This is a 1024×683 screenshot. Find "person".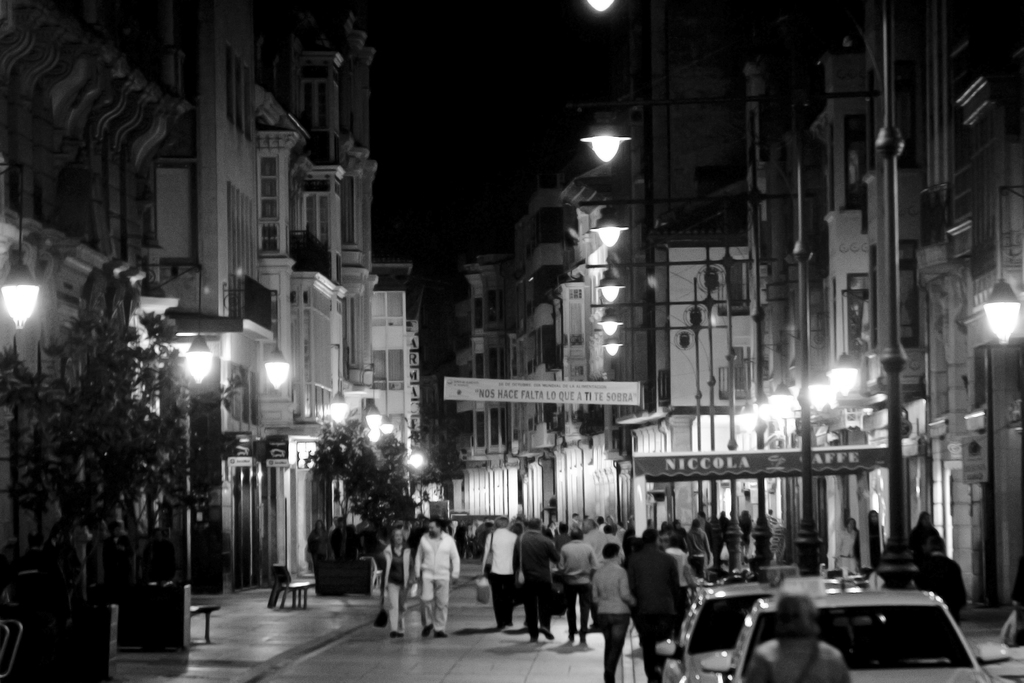
Bounding box: bbox=[745, 587, 851, 682].
